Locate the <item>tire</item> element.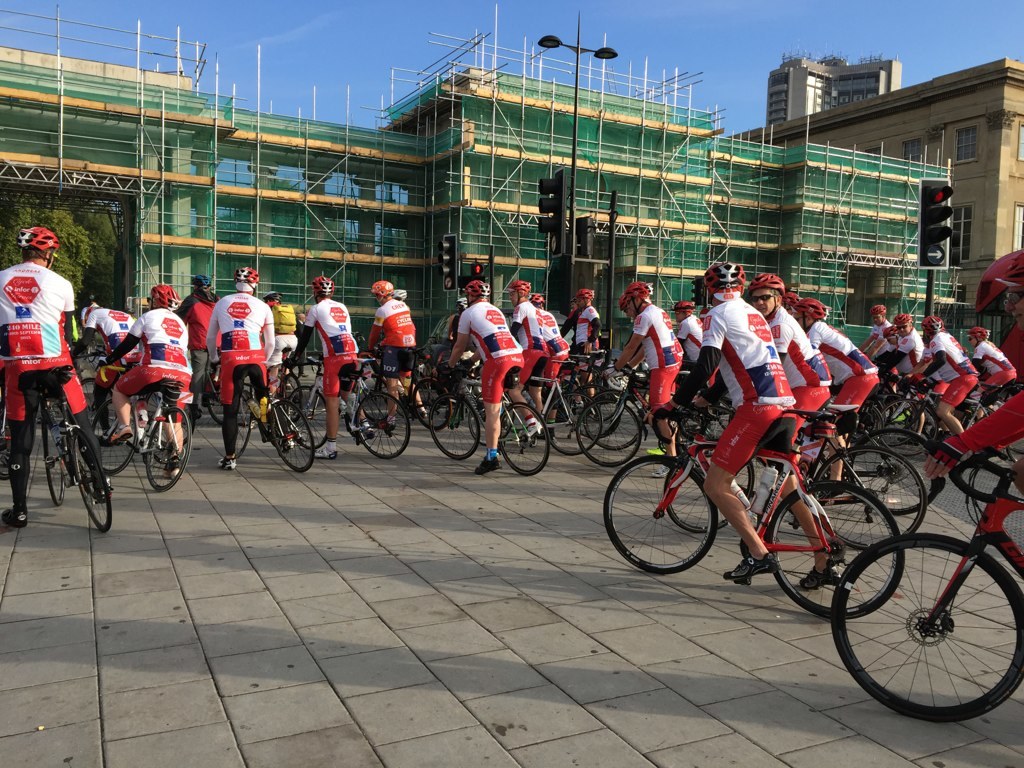
Element bbox: rect(579, 395, 641, 466).
